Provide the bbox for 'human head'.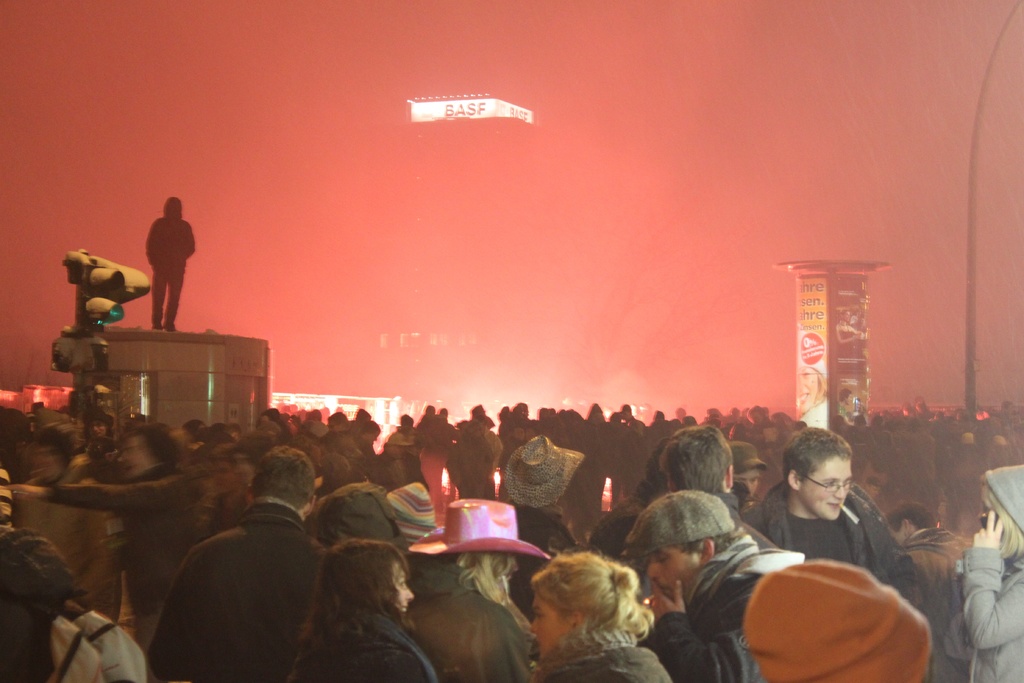
select_region(880, 504, 934, 547).
